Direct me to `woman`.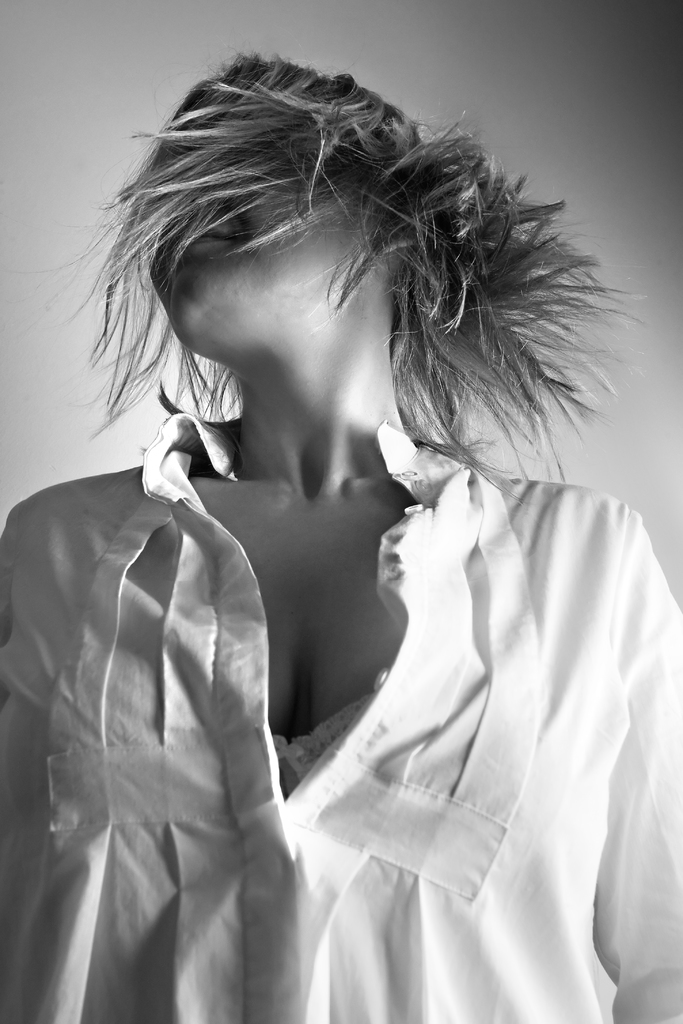
Direction: l=0, t=36, r=682, b=1023.
